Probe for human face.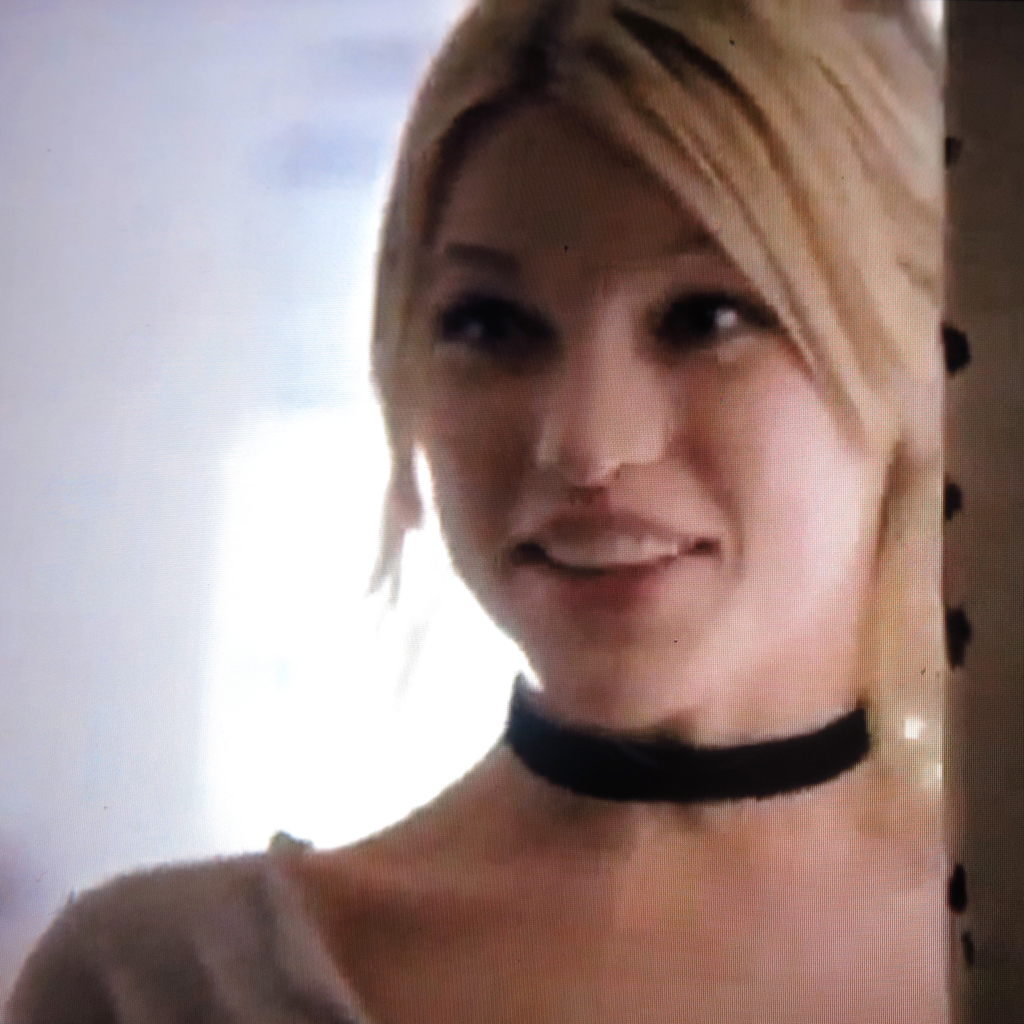
Probe result: bbox=(424, 99, 877, 736).
